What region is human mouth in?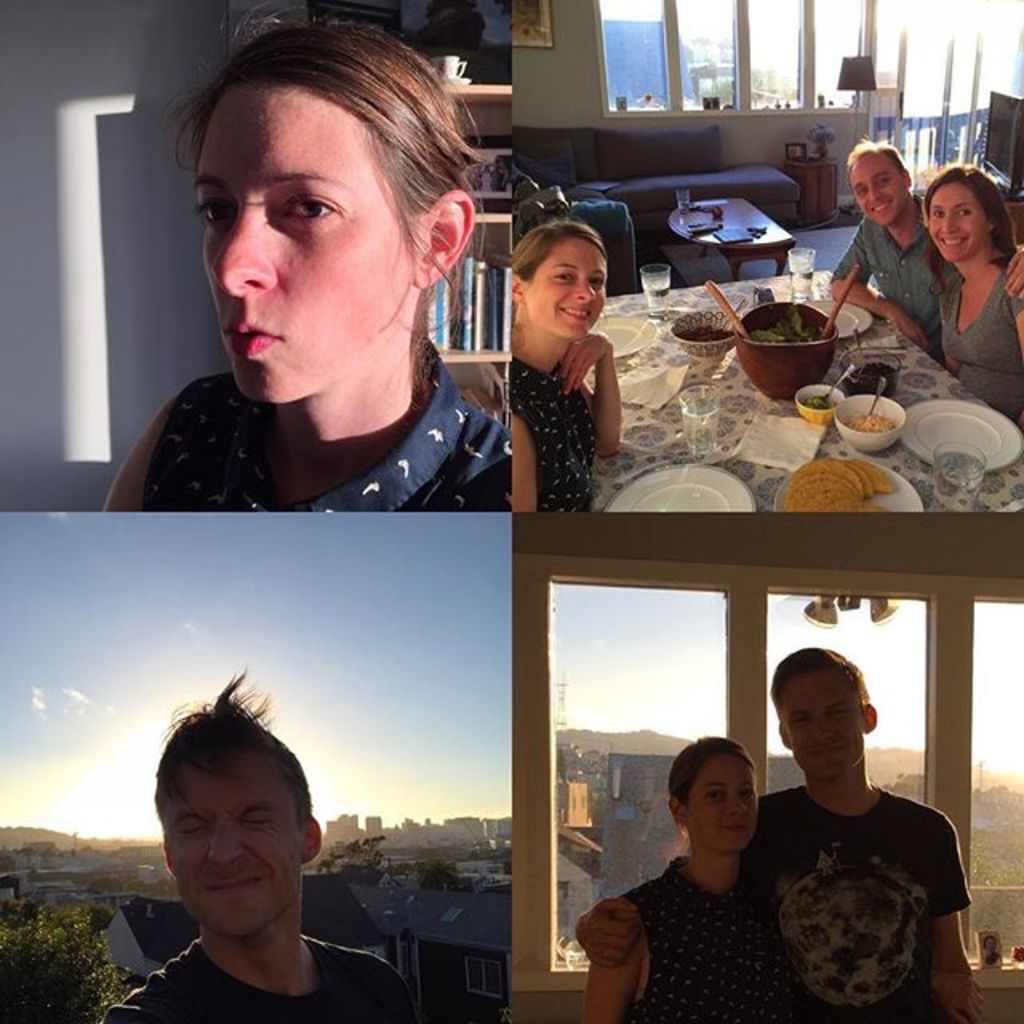
(x1=941, y1=237, x2=966, y2=246).
